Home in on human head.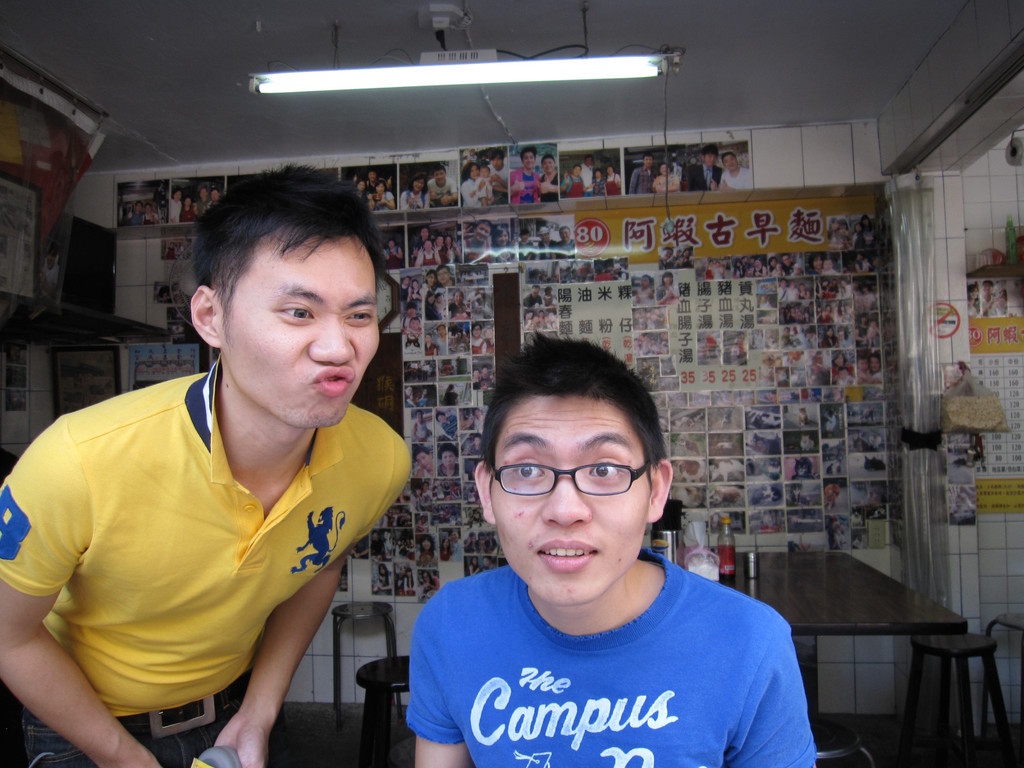
Homed in at 701,144,718,165.
